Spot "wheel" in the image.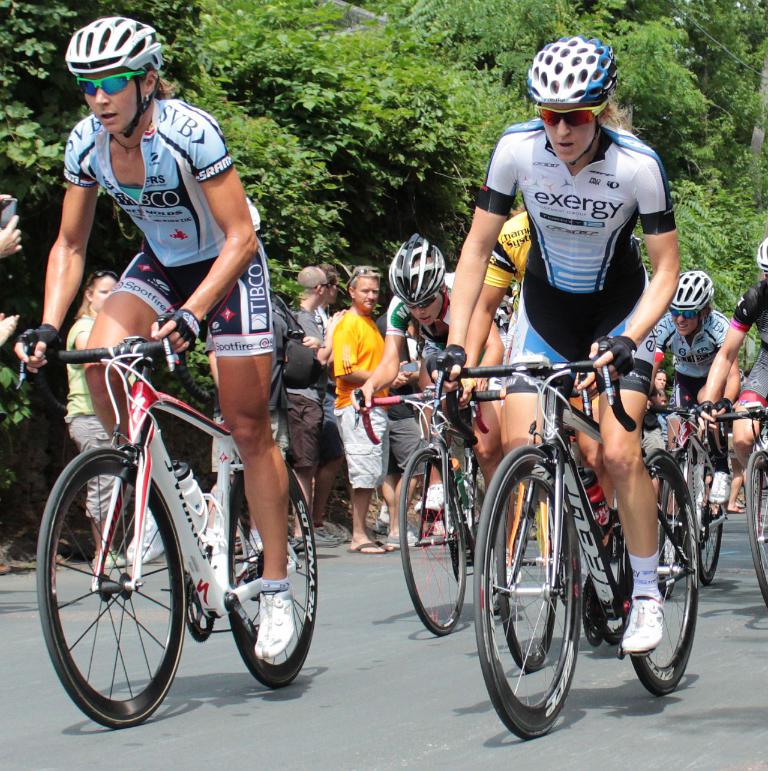
"wheel" found at x1=469 y1=445 x2=586 y2=738.
